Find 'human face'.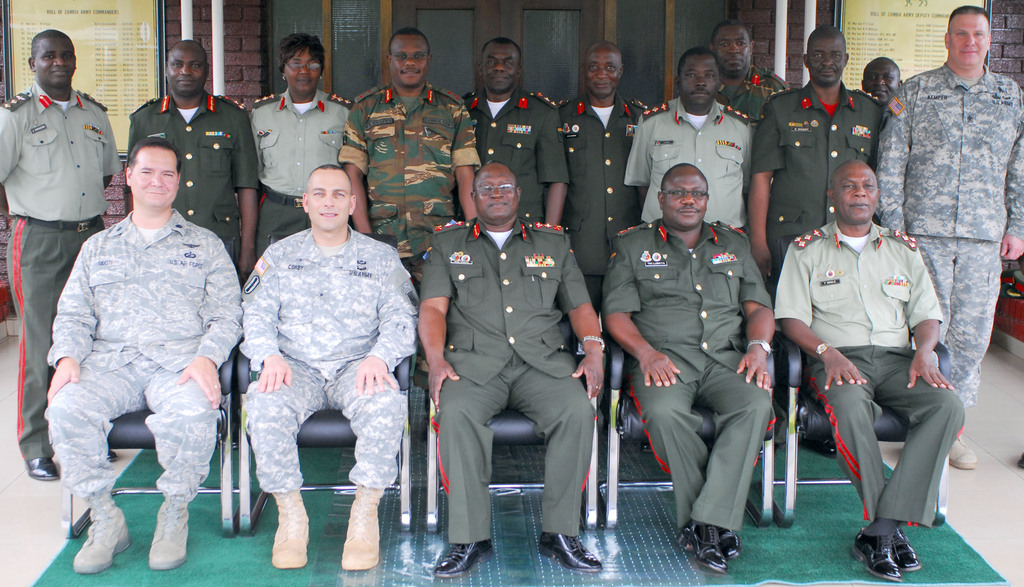
[left=168, top=52, right=204, bottom=90].
